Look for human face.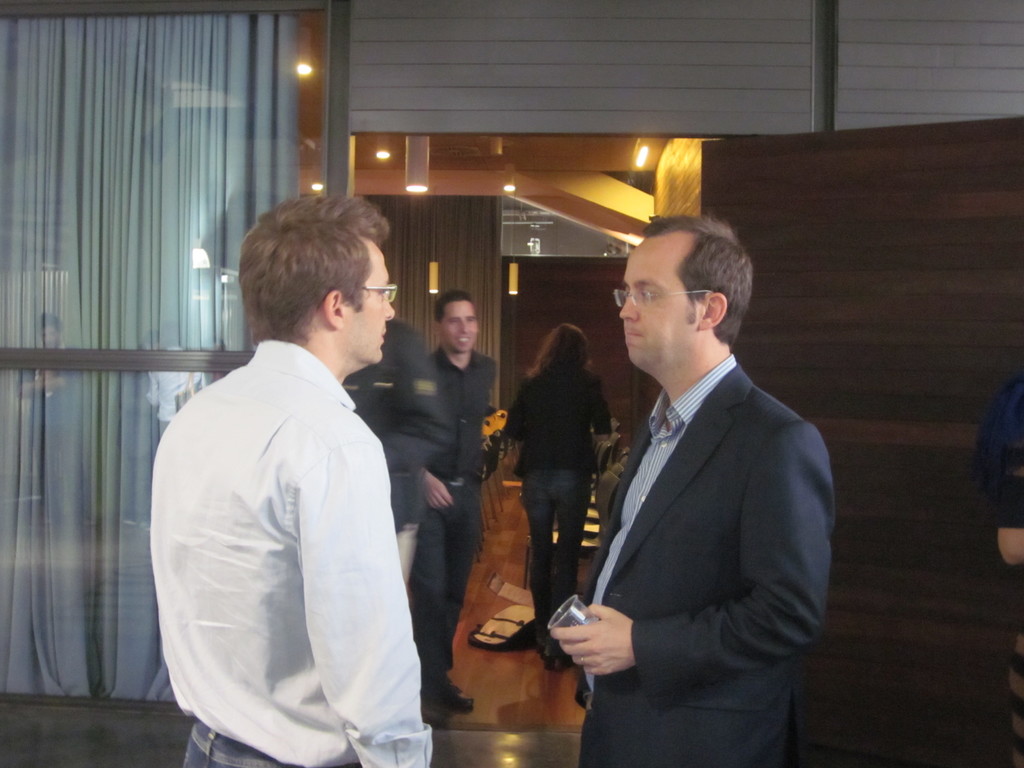
Found: bbox=[342, 241, 399, 365].
